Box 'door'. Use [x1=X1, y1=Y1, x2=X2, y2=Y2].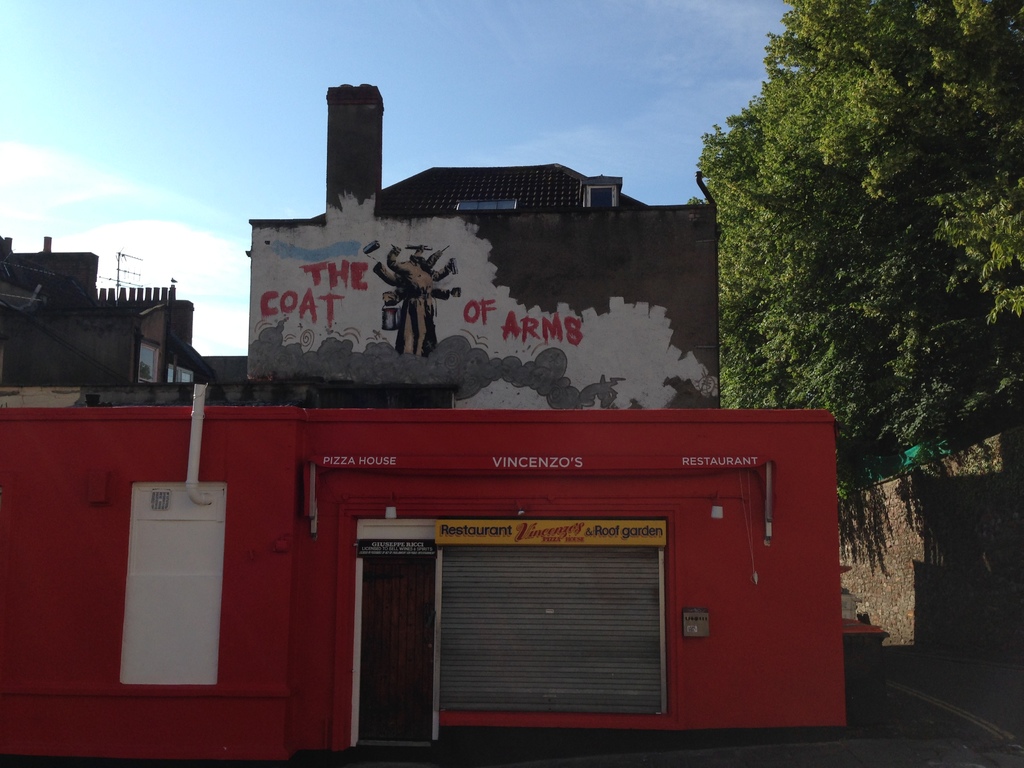
[x1=111, y1=452, x2=226, y2=697].
